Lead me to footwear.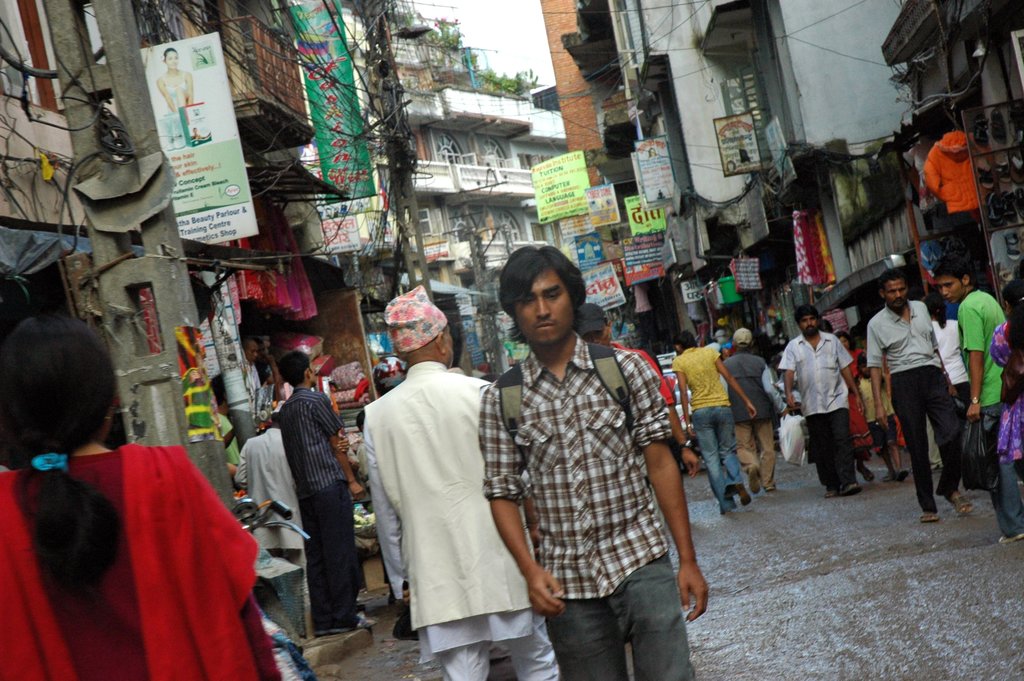
Lead to [x1=828, y1=488, x2=839, y2=496].
